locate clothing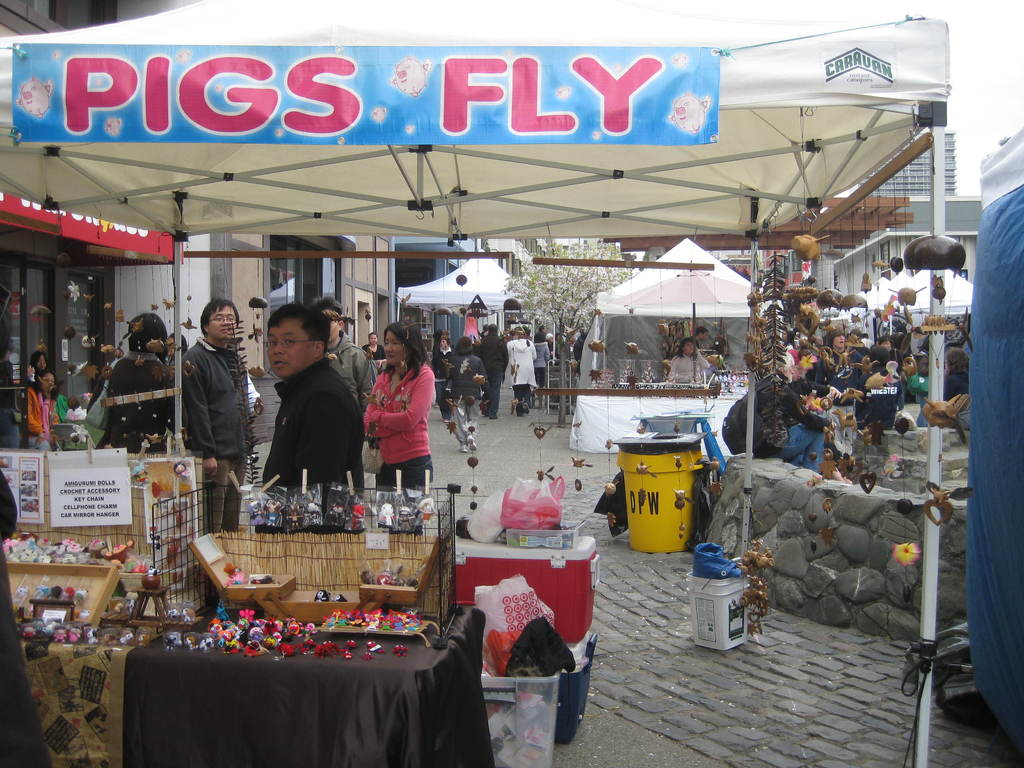
x1=486, y1=331, x2=506, y2=414
